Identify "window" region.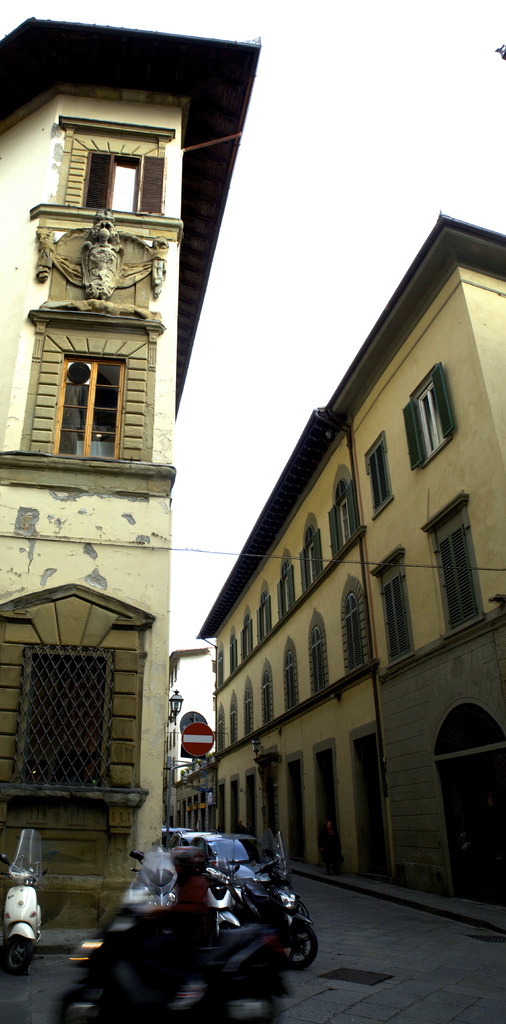
Region: 417, 493, 486, 642.
